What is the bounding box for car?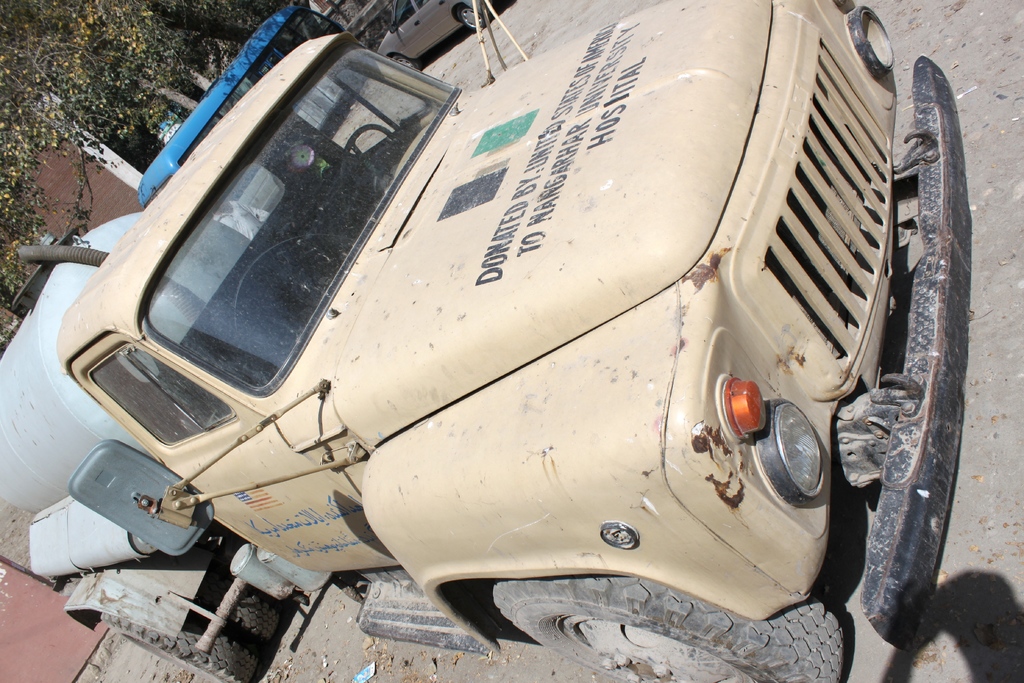
detection(377, 0, 484, 72).
